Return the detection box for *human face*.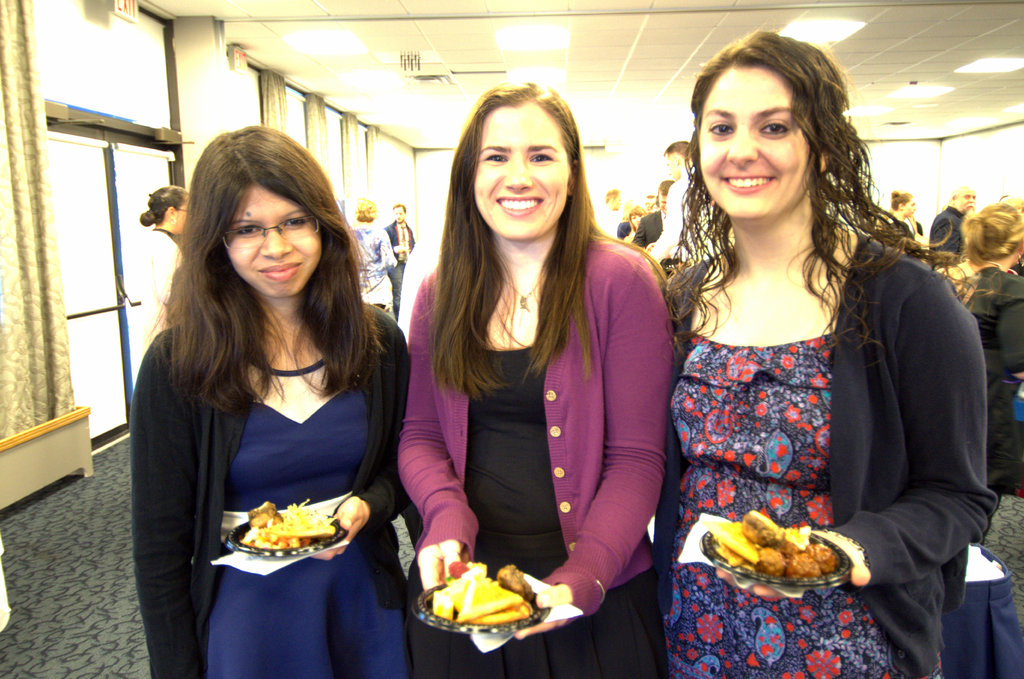
<box>394,206,404,224</box>.
